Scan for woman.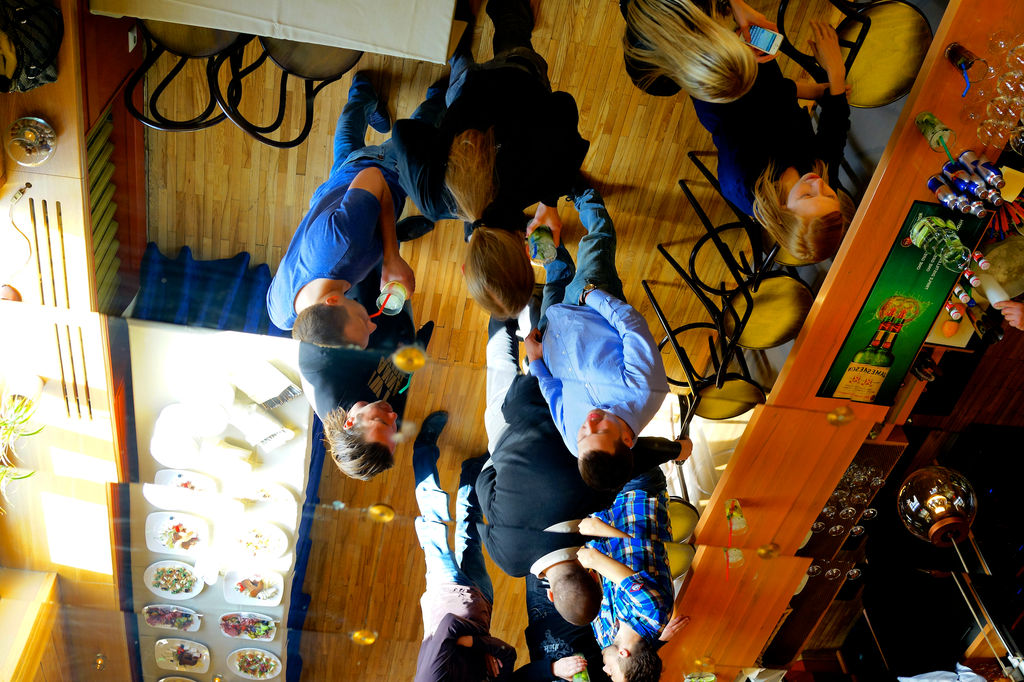
Scan result: locate(383, 0, 590, 321).
